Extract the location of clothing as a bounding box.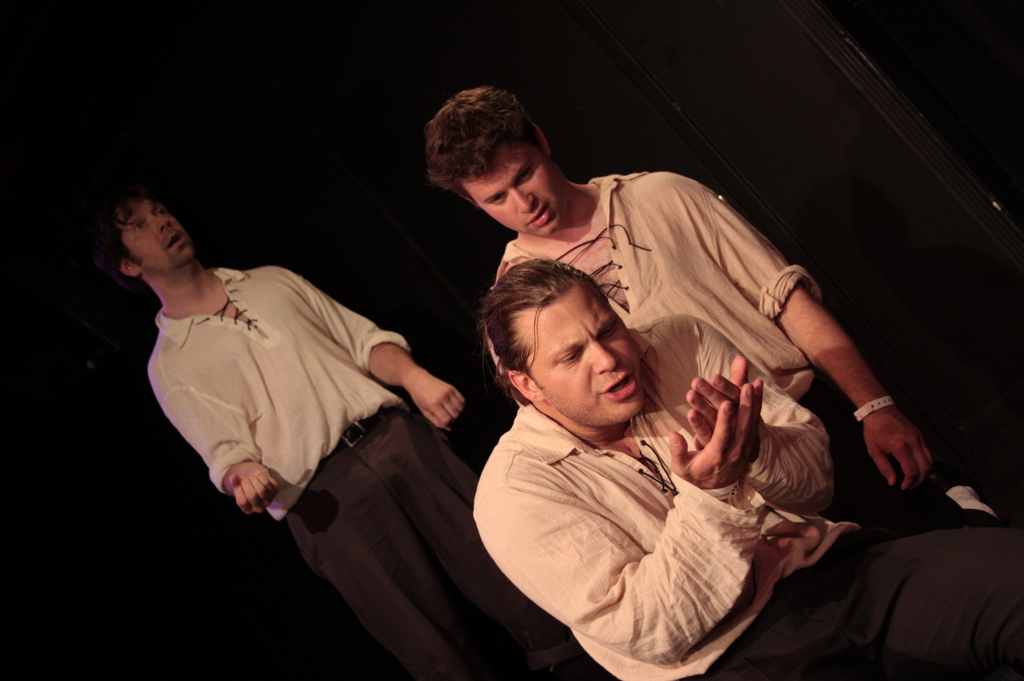
l=485, t=163, r=964, b=531.
